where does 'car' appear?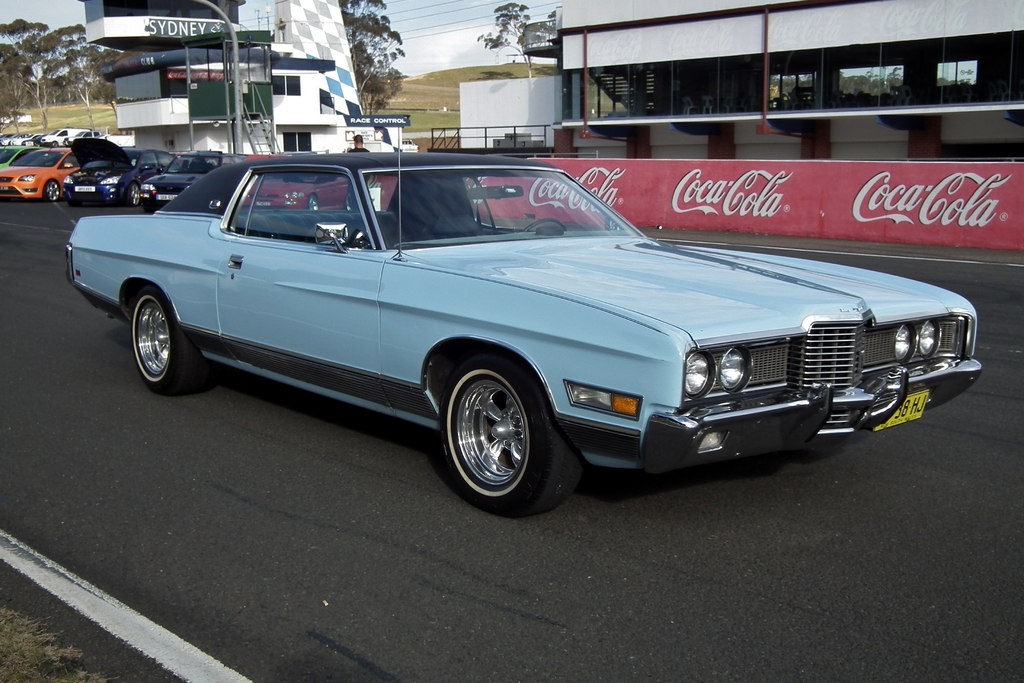
Appears at box(63, 128, 982, 515).
